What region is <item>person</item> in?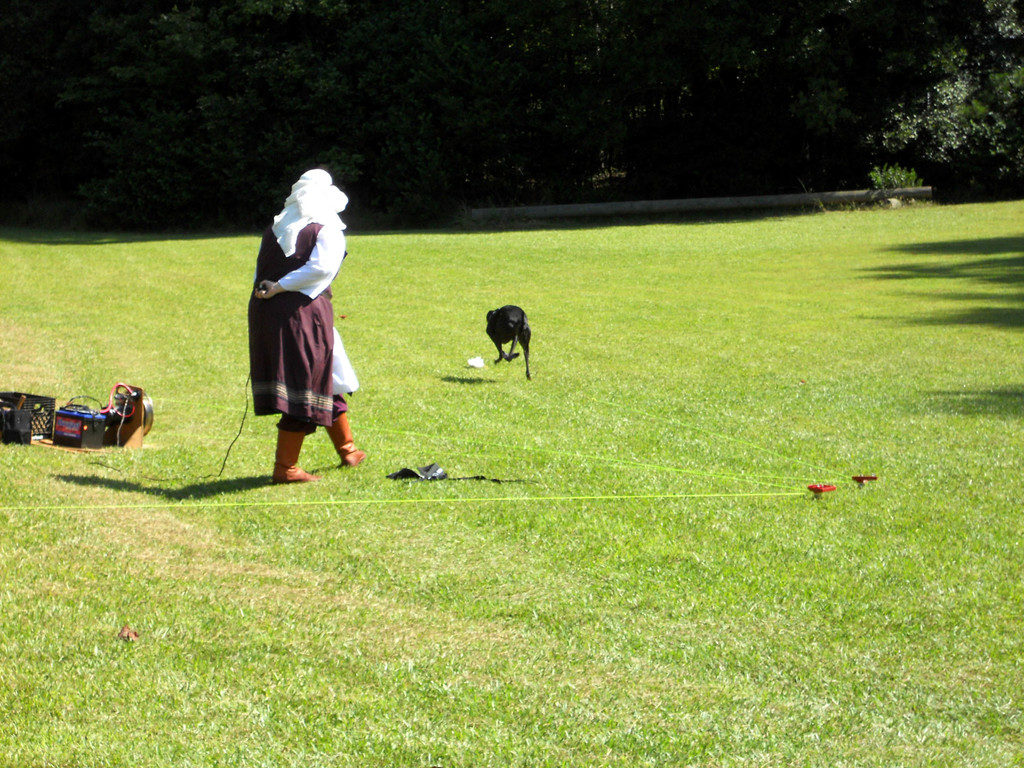
(248, 167, 370, 484).
